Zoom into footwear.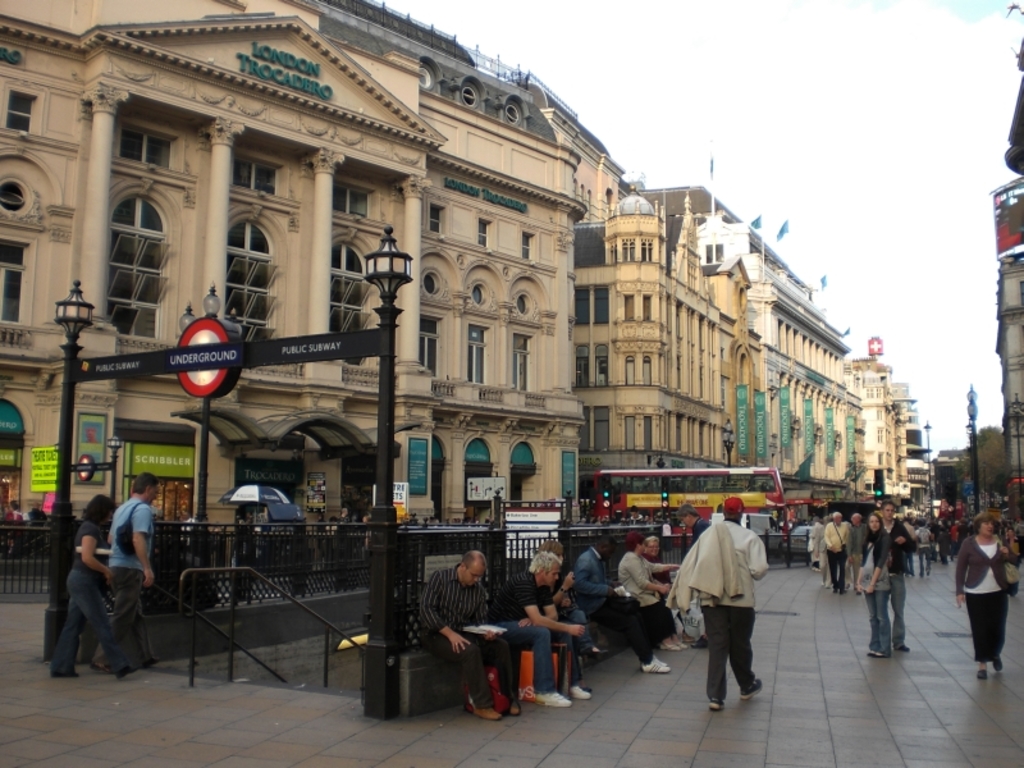
Zoom target: bbox=(558, 684, 593, 698).
